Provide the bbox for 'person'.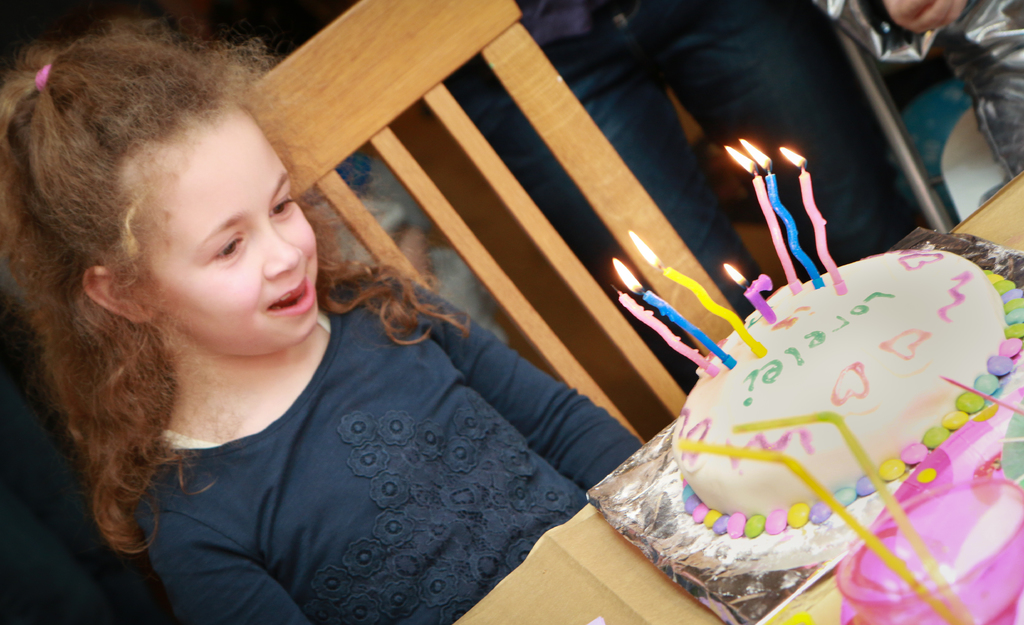
(left=804, top=0, right=1023, bottom=184).
